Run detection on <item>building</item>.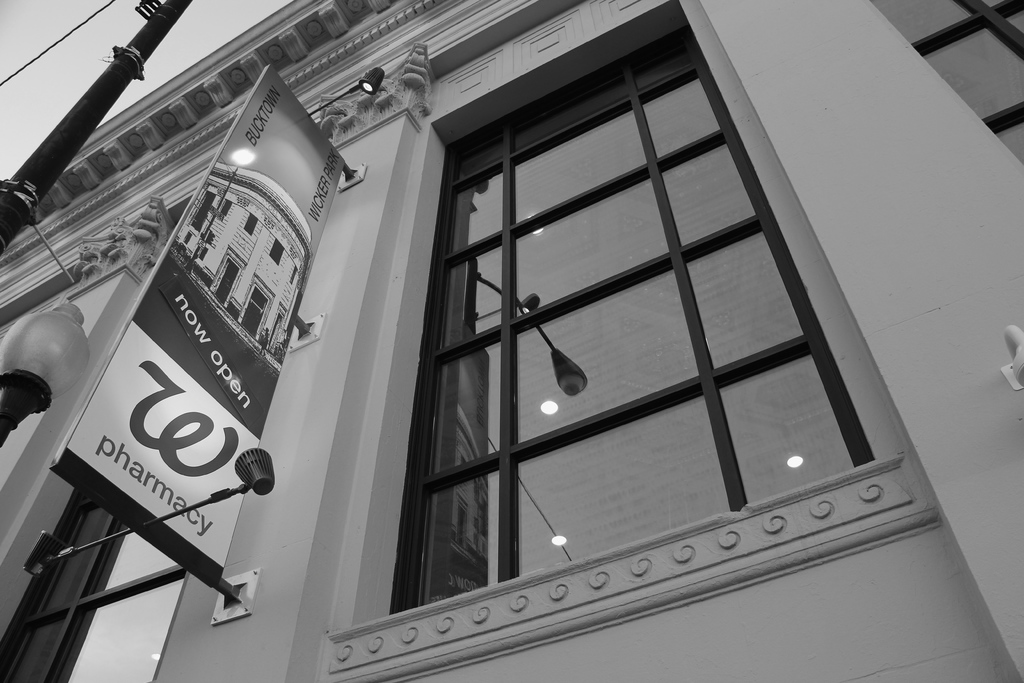
Result: 0, 0, 1023, 682.
